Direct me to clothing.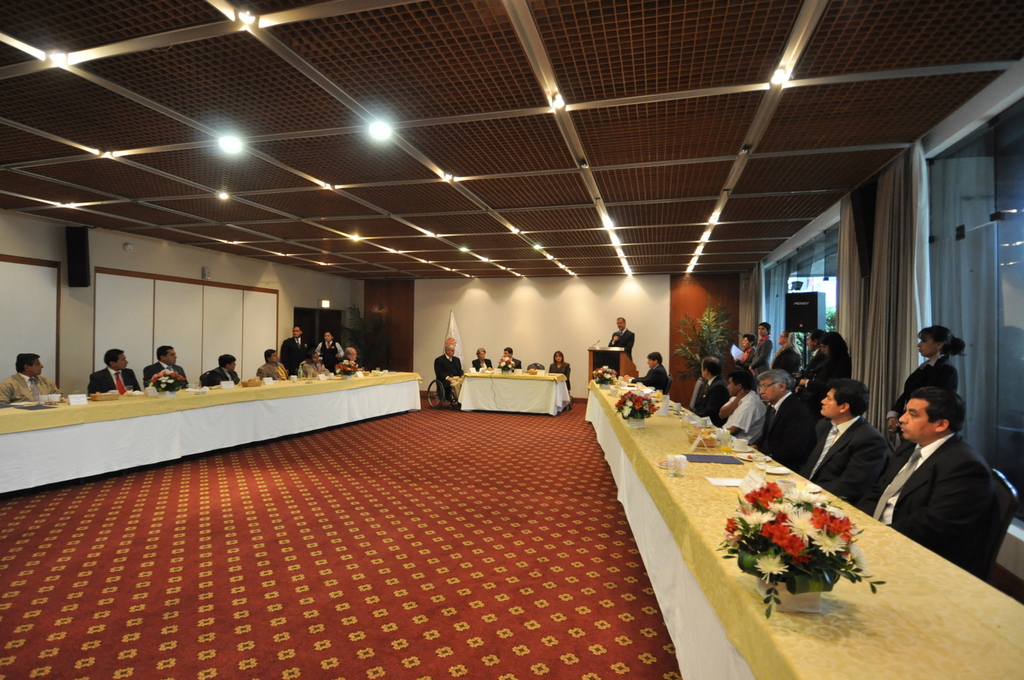
Direction: l=749, t=335, r=772, b=378.
